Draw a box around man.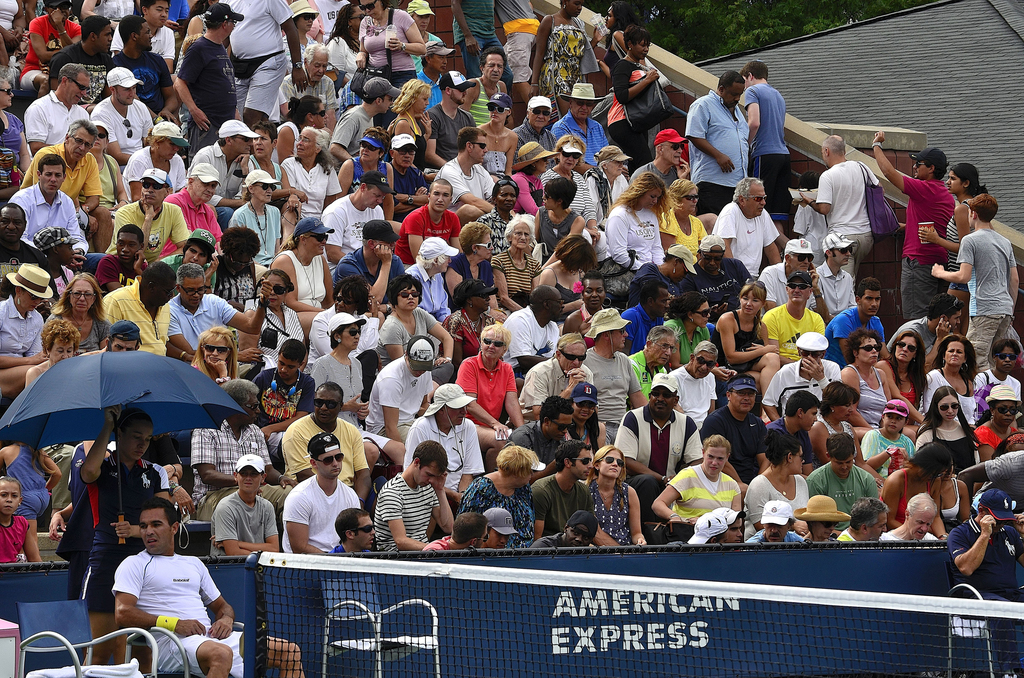
bbox=(614, 276, 677, 366).
